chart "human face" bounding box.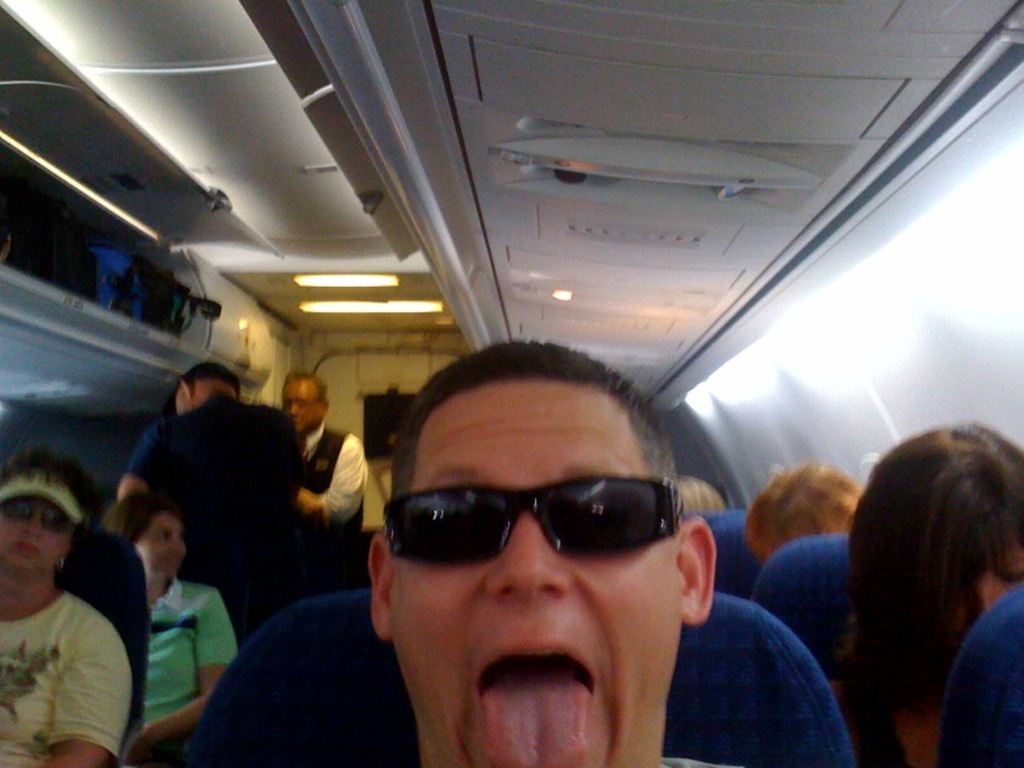
Charted: x1=0 y1=486 x2=74 y2=576.
